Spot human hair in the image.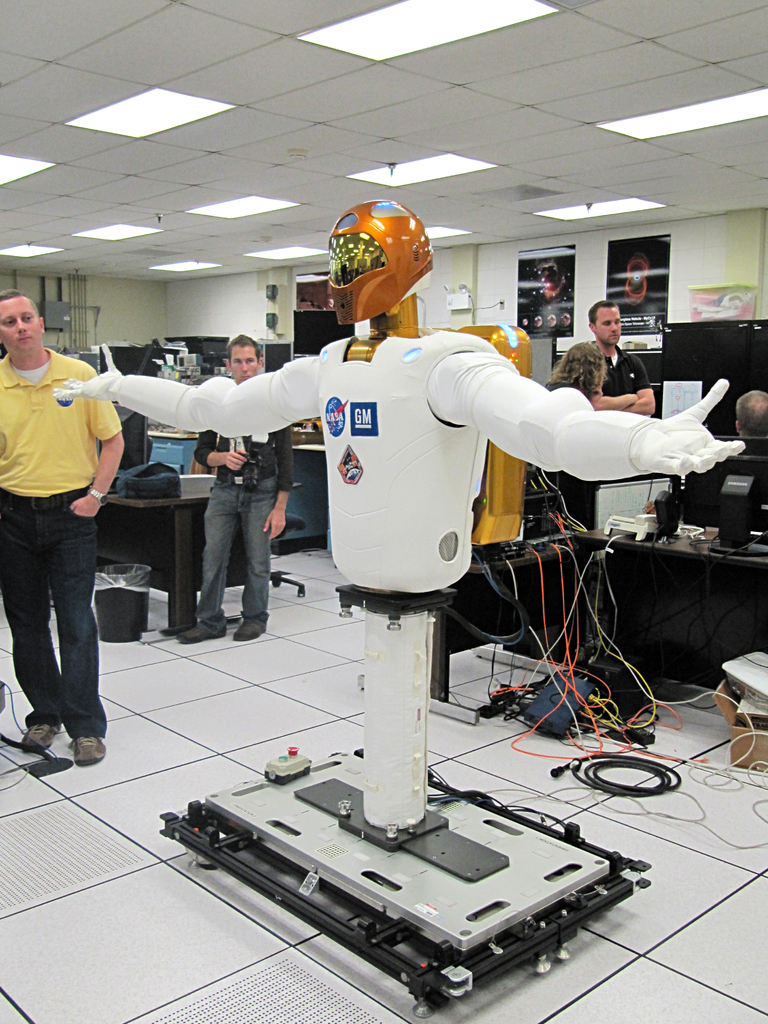
human hair found at x1=586, y1=301, x2=612, y2=330.
